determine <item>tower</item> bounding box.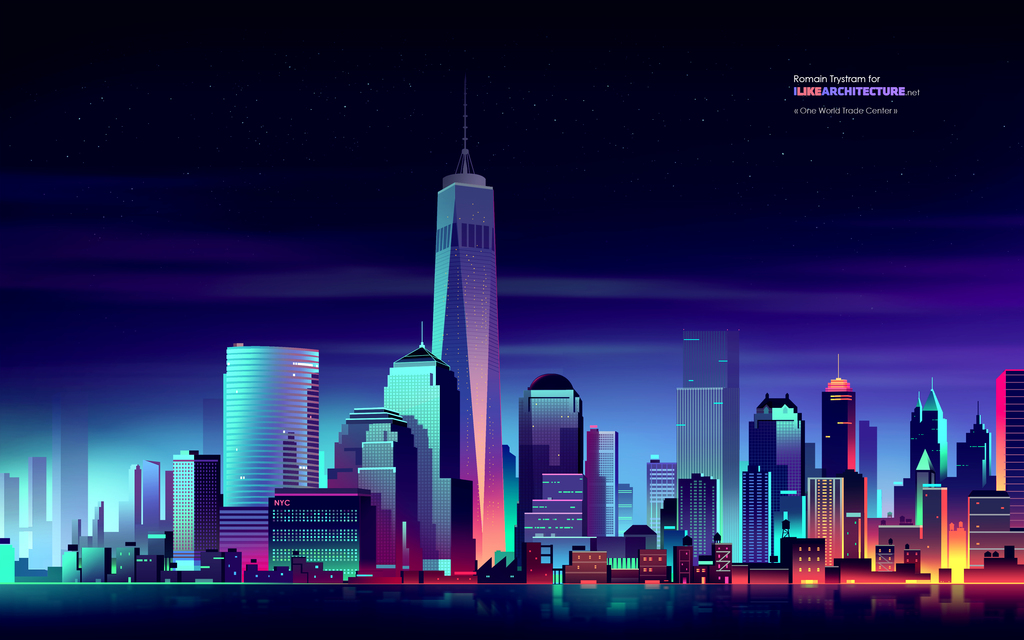
Determined: pyautogui.locateOnScreen(520, 376, 588, 576).
